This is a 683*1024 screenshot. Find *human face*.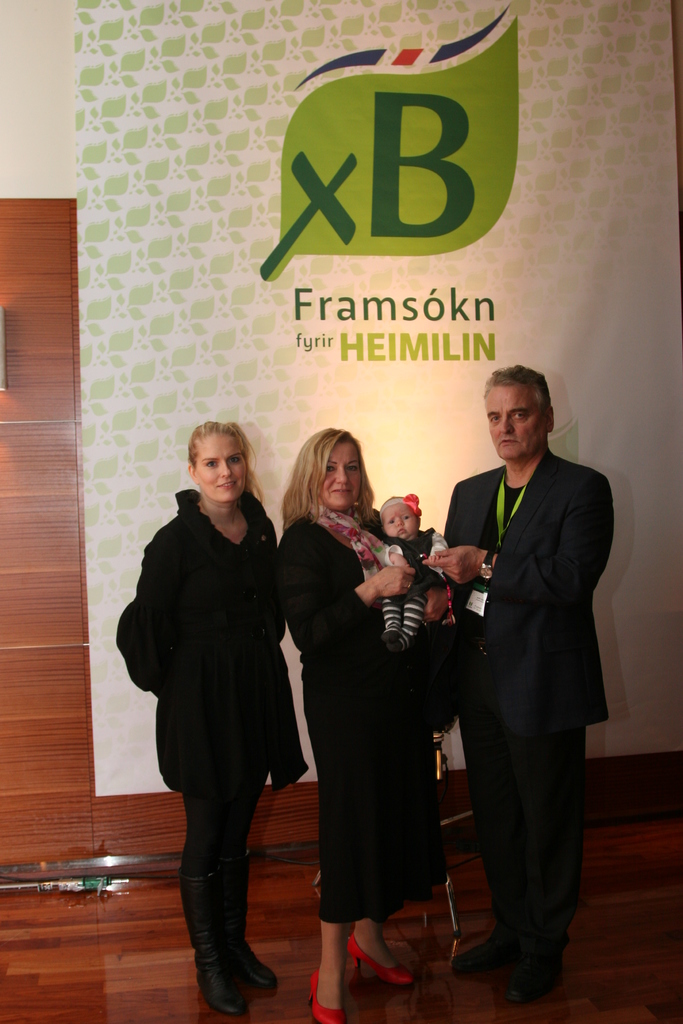
Bounding box: select_region(386, 505, 422, 540).
